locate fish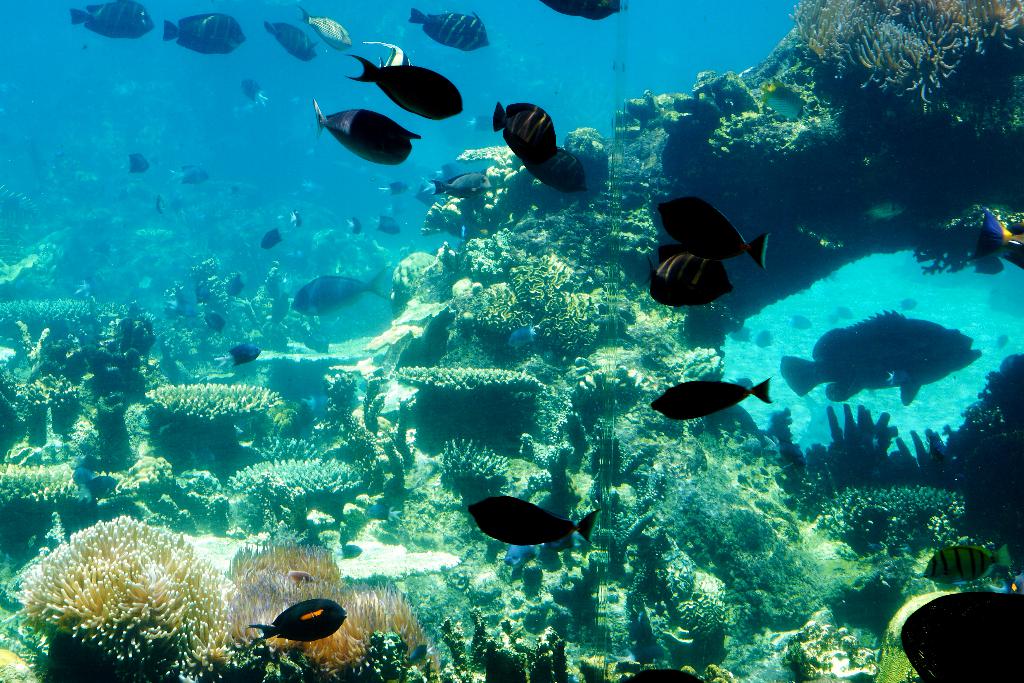
362,500,399,523
